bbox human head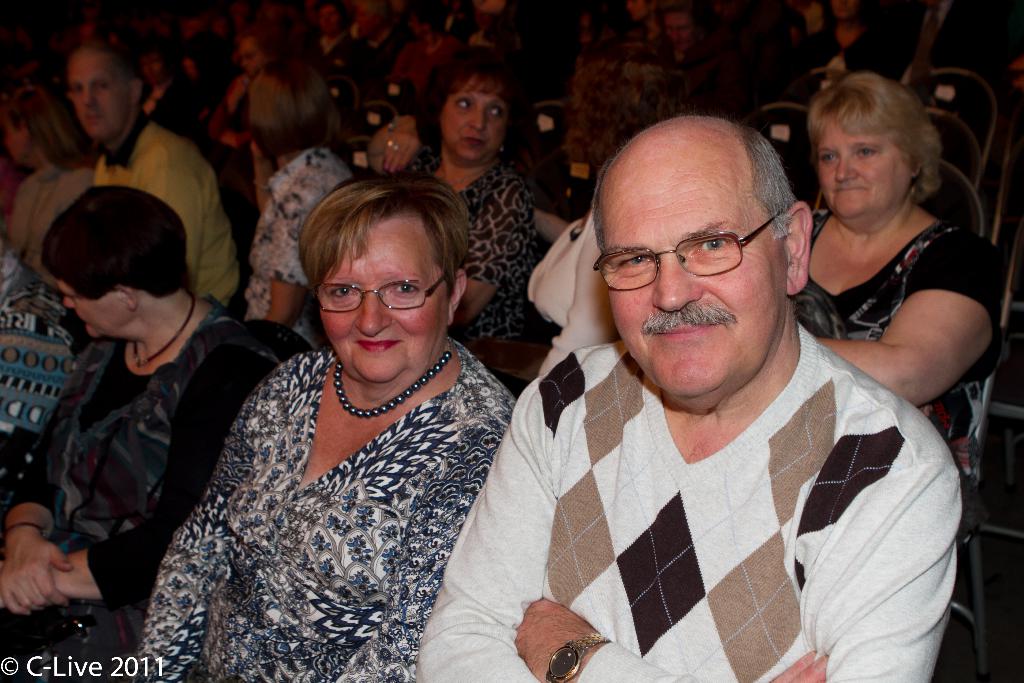
[445, 0, 476, 38]
